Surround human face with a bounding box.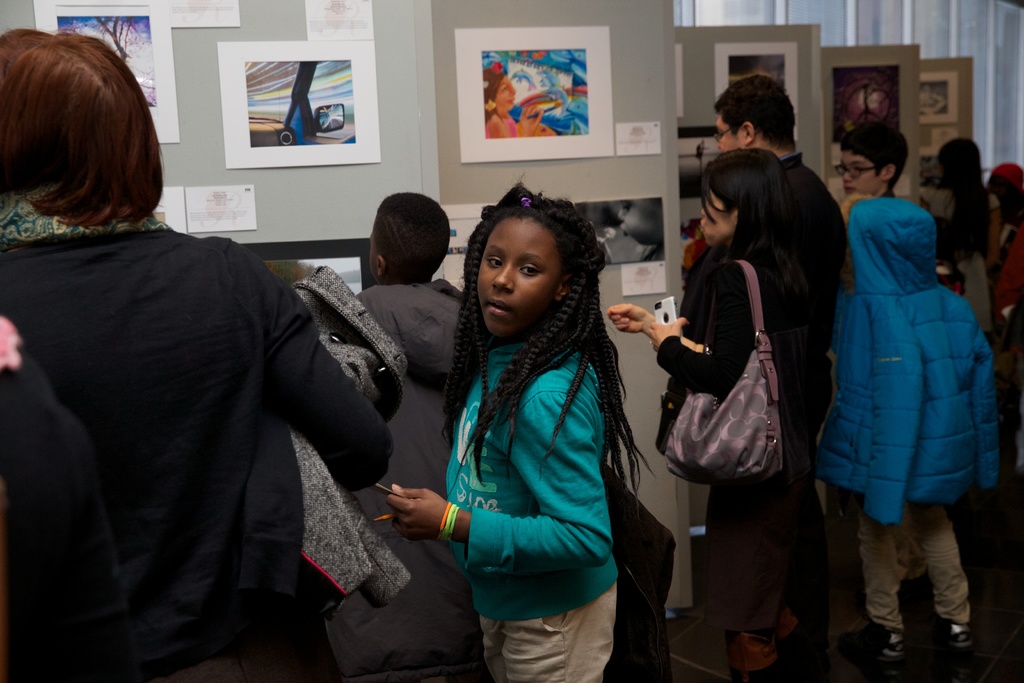
locate(842, 153, 884, 197).
